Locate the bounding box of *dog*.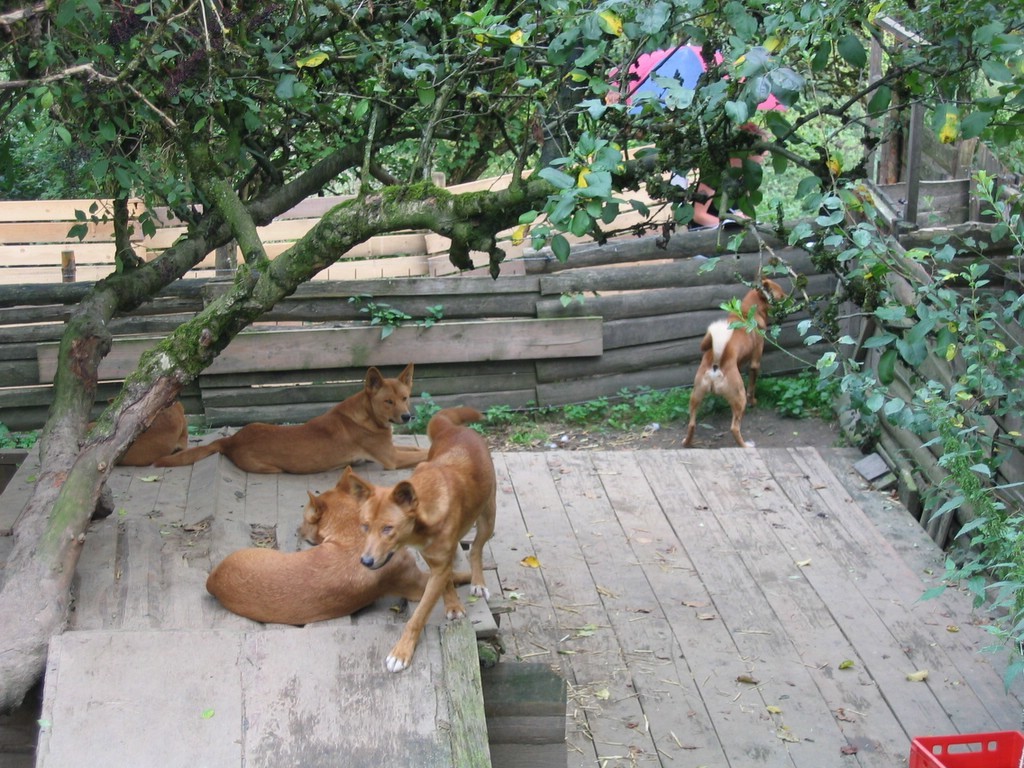
Bounding box: [left=680, top=266, right=792, bottom=450].
